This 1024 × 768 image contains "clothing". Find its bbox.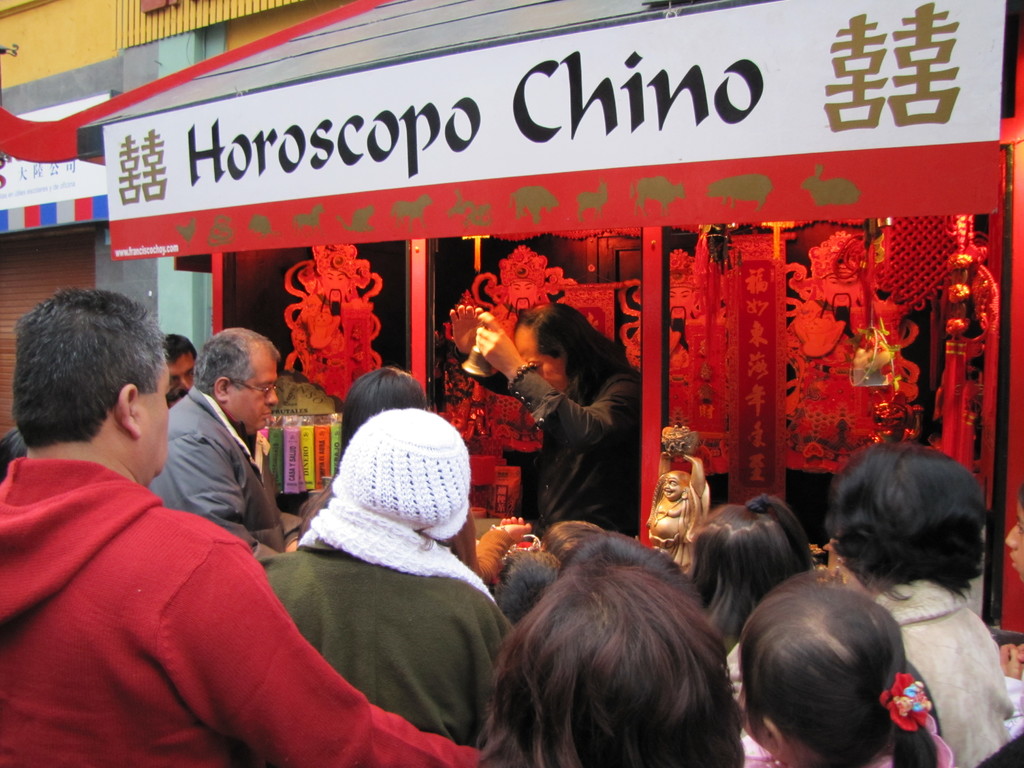
511/356/644/547.
